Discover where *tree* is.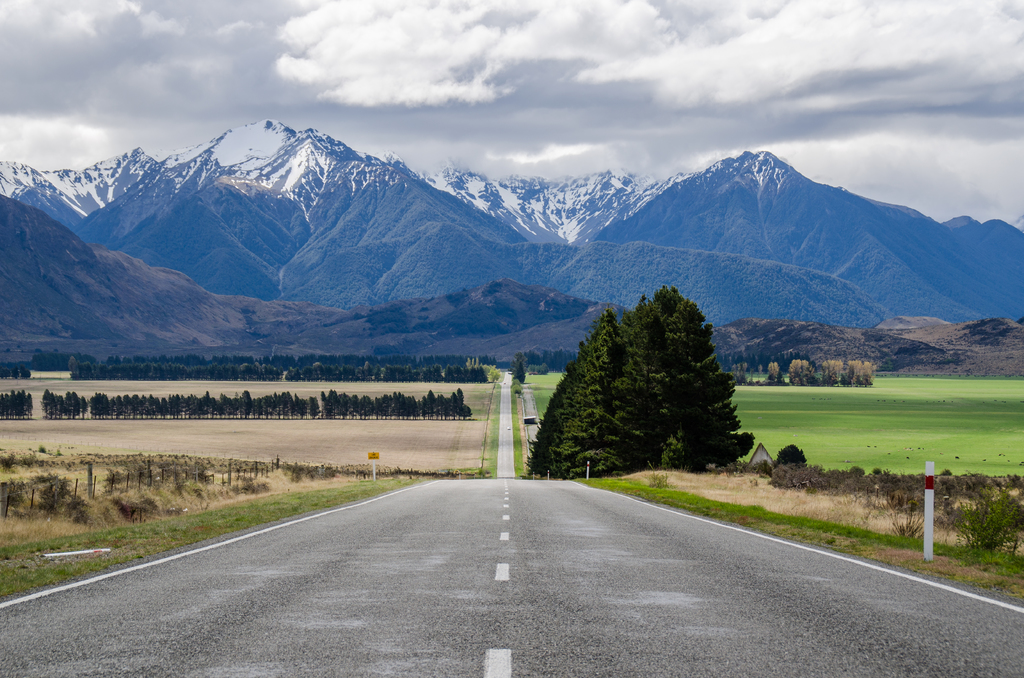
Discovered at bbox=[741, 363, 748, 384].
